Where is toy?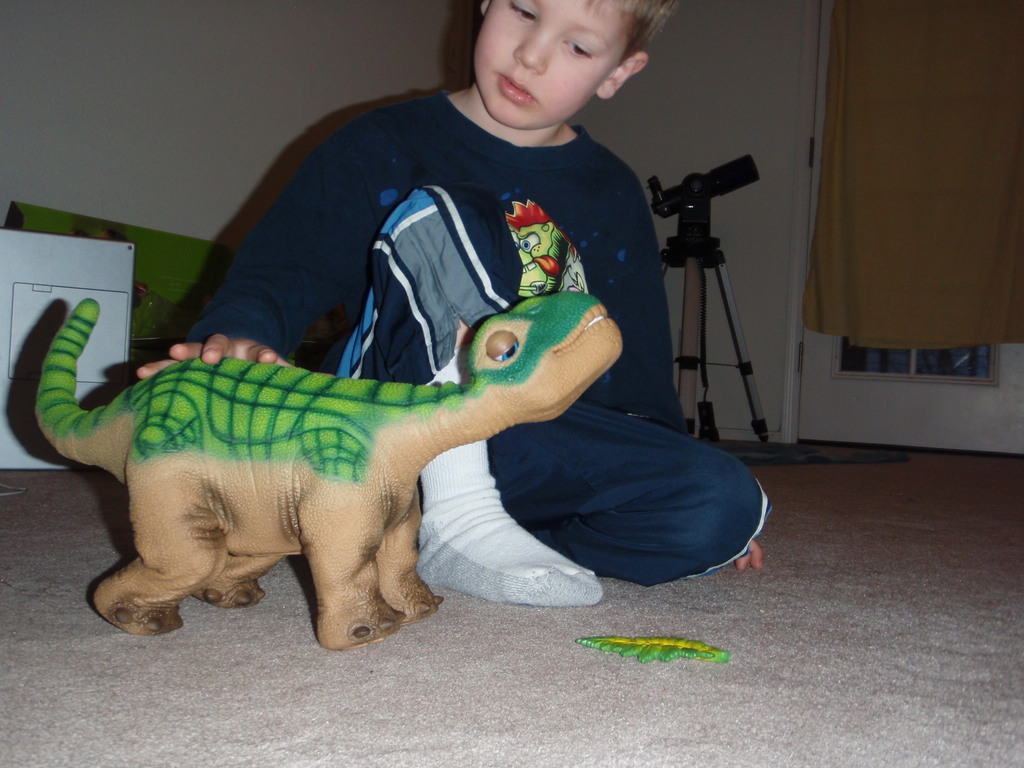
x1=9 y1=289 x2=637 y2=634.
